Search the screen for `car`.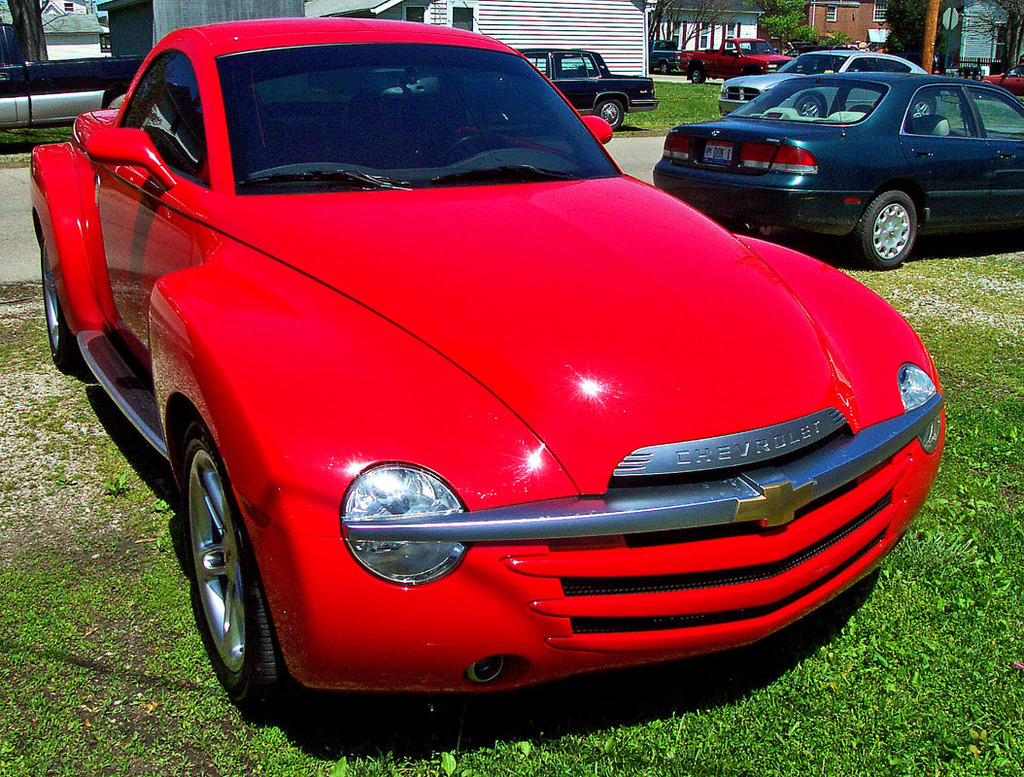
Found at locate(677, 35, 783, 82).
